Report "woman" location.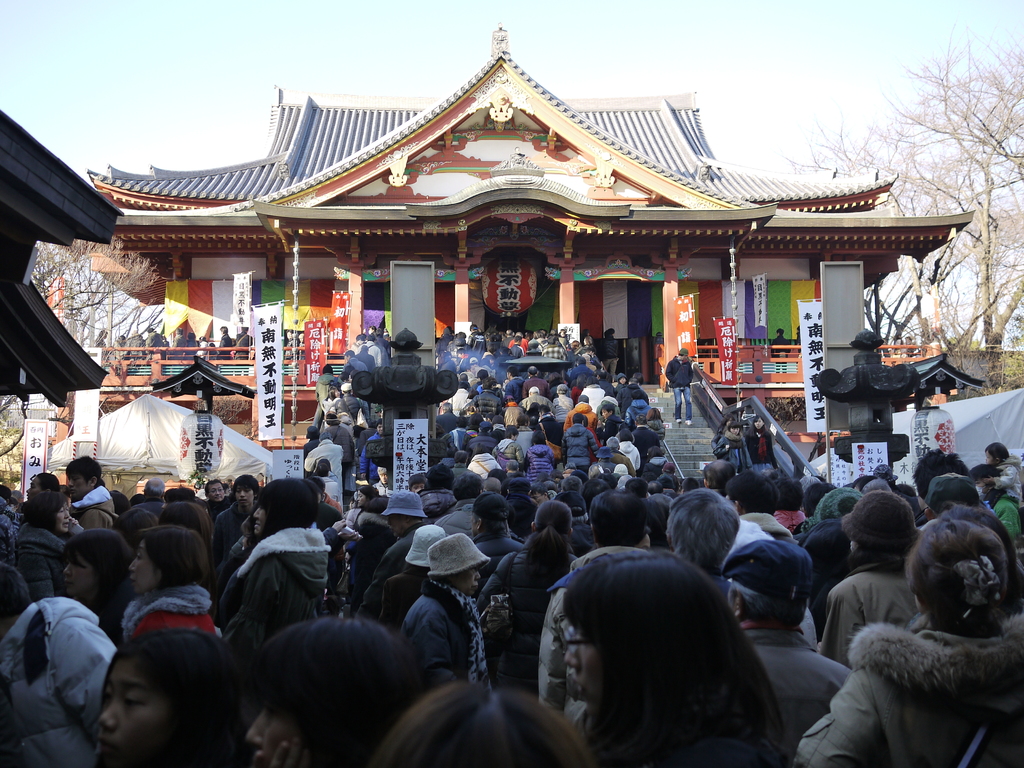
Report: [10, 487, 73, 600].
